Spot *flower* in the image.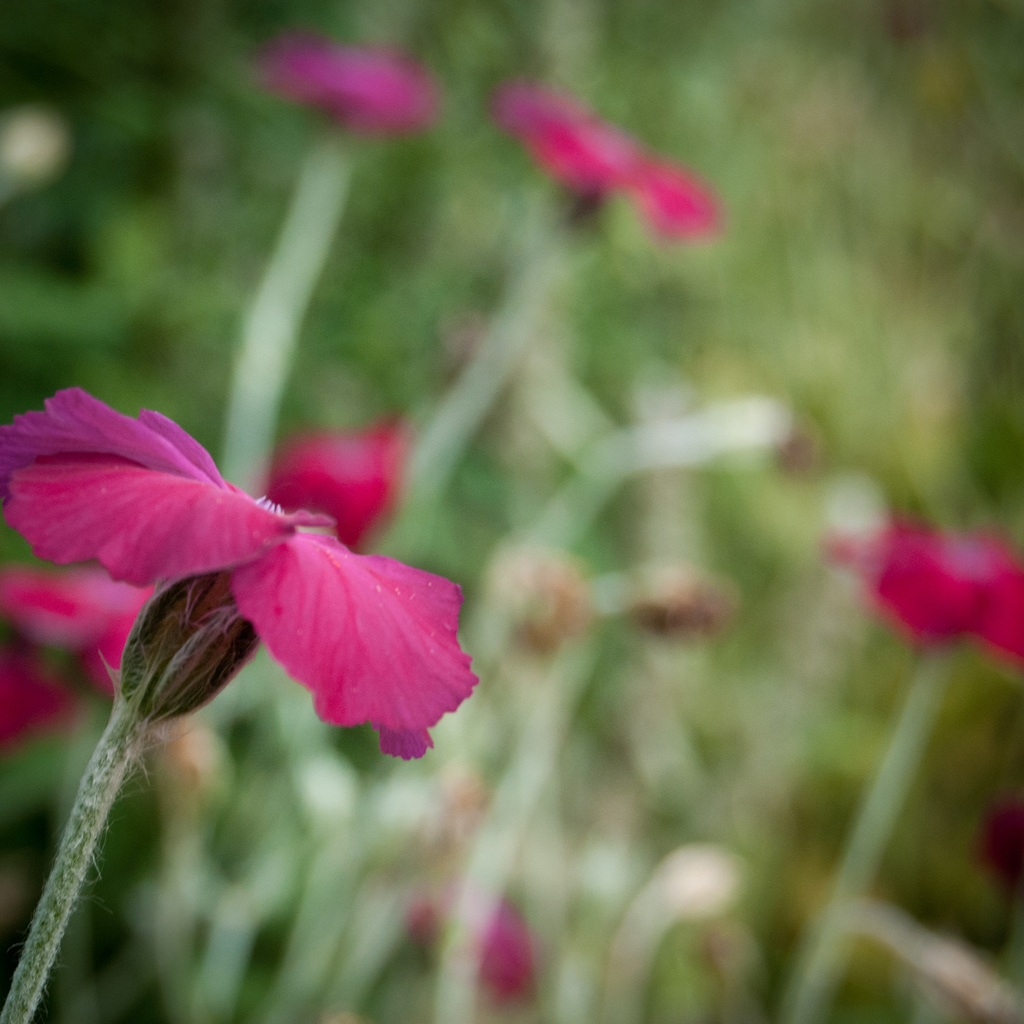
*flower* found at 19, 383, 506, 748.
